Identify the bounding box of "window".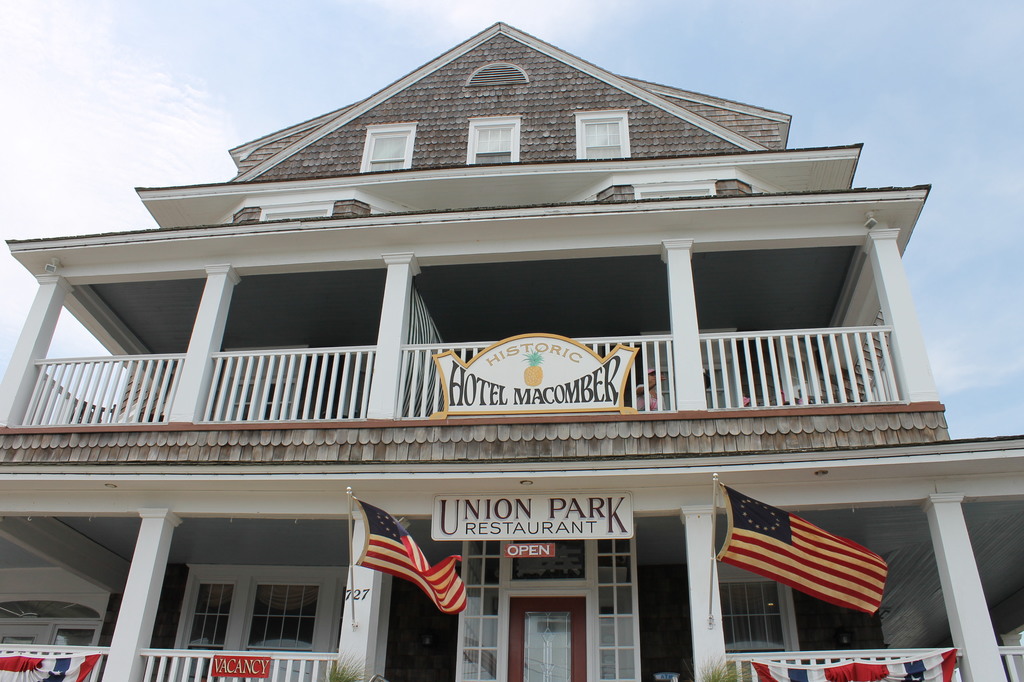
pyautogui.locateOnScreen(472, 118, 519, 167).
